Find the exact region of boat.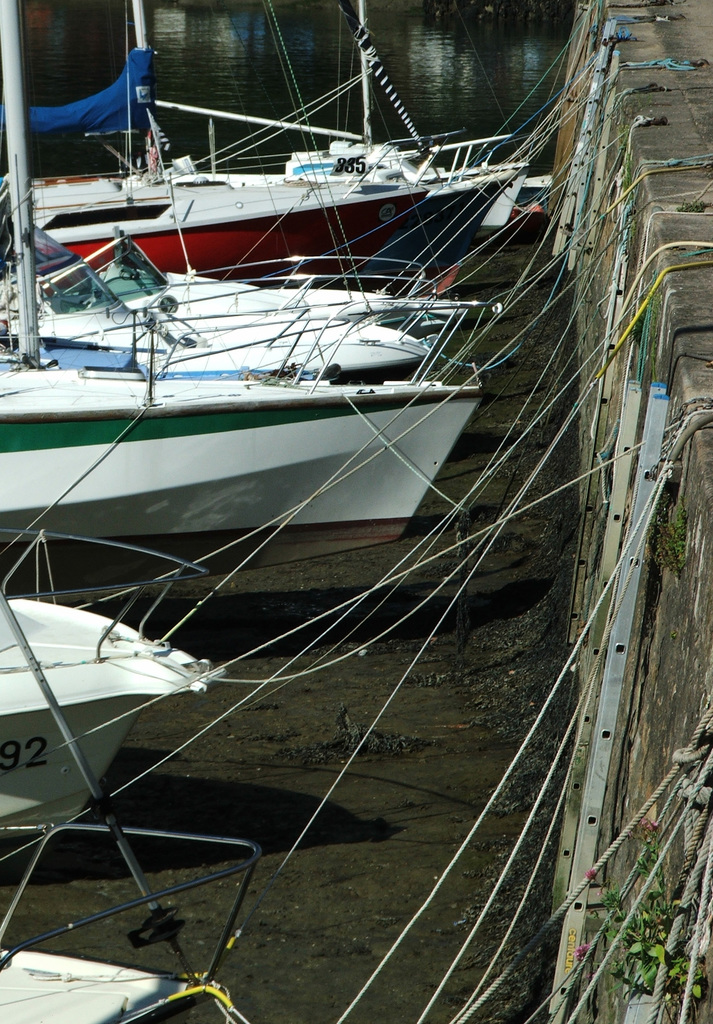
Exact region: 0,4,506,596.
